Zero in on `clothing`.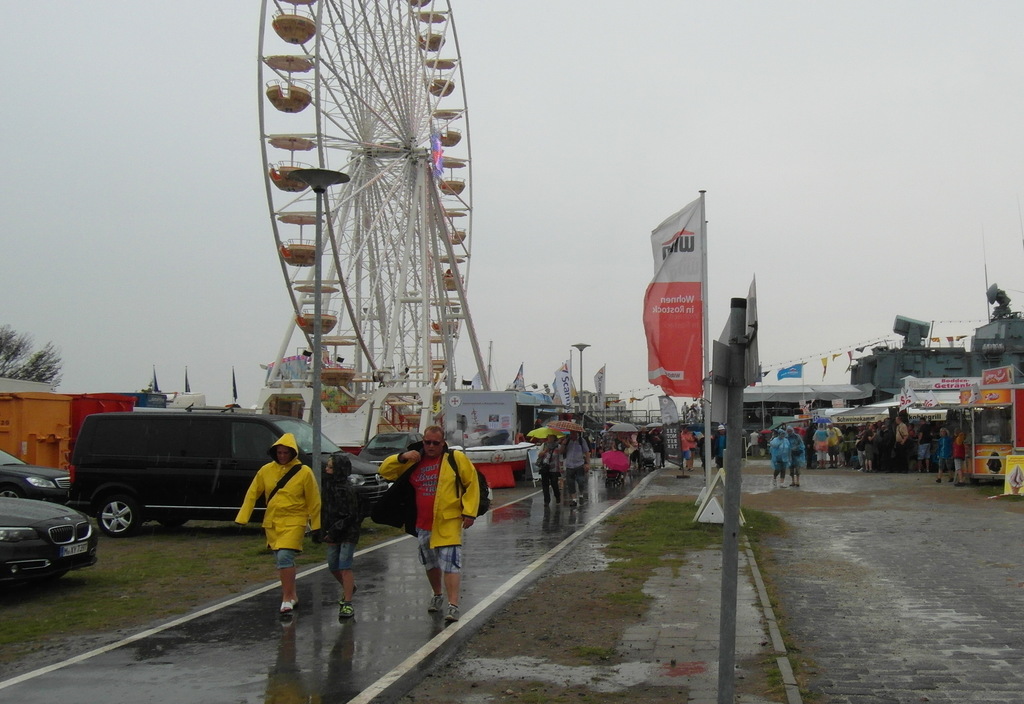
Zeroed in: 810 429 824 460.
